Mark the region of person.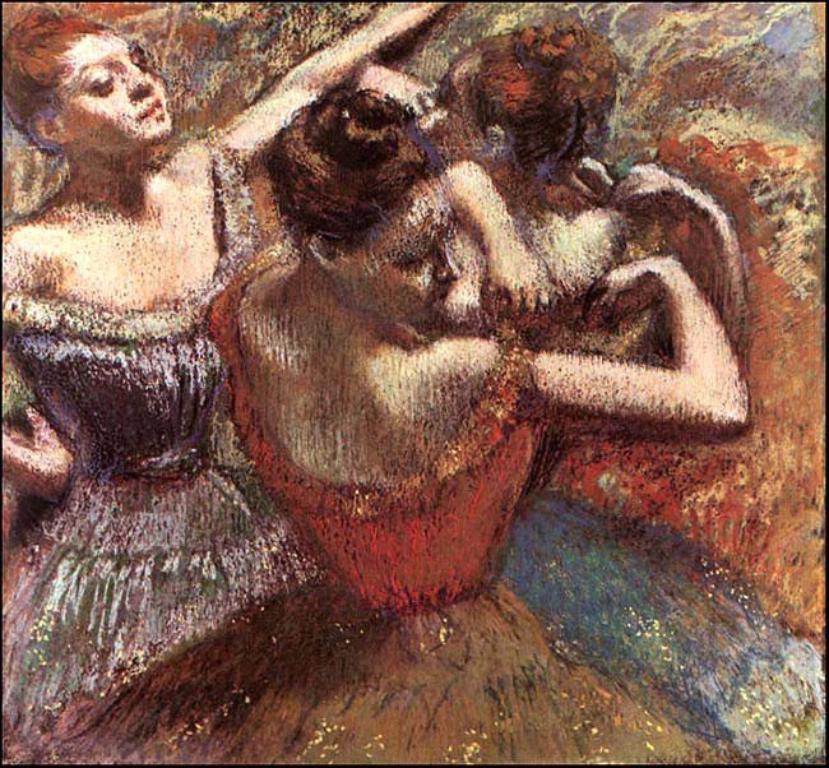
Region: 10/0/250/593.
